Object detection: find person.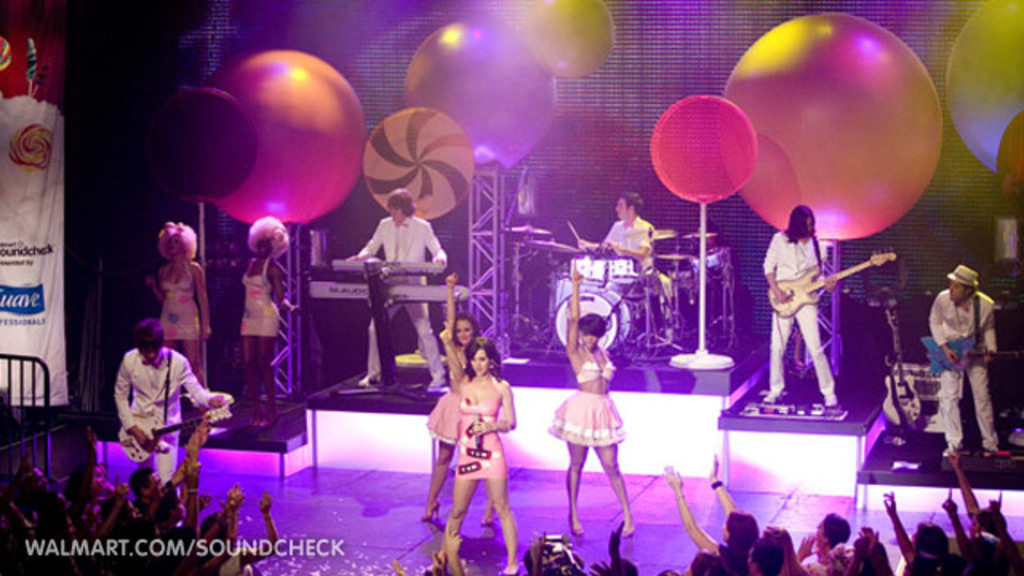
crop(414, 266, 485, 528).
